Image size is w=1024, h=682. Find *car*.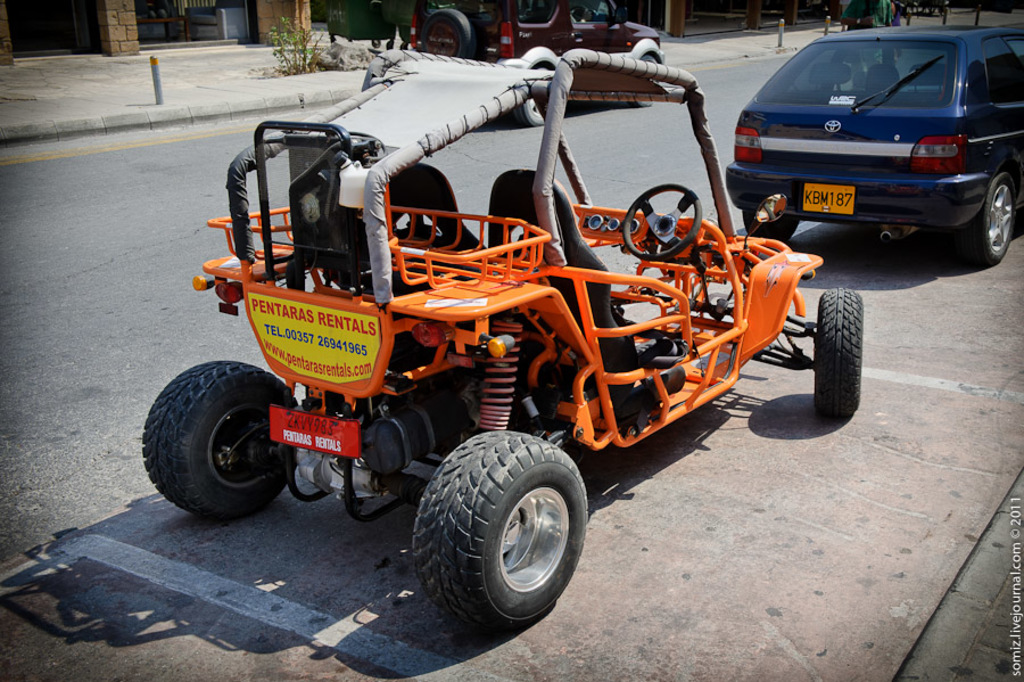
718,19,1023,270.
